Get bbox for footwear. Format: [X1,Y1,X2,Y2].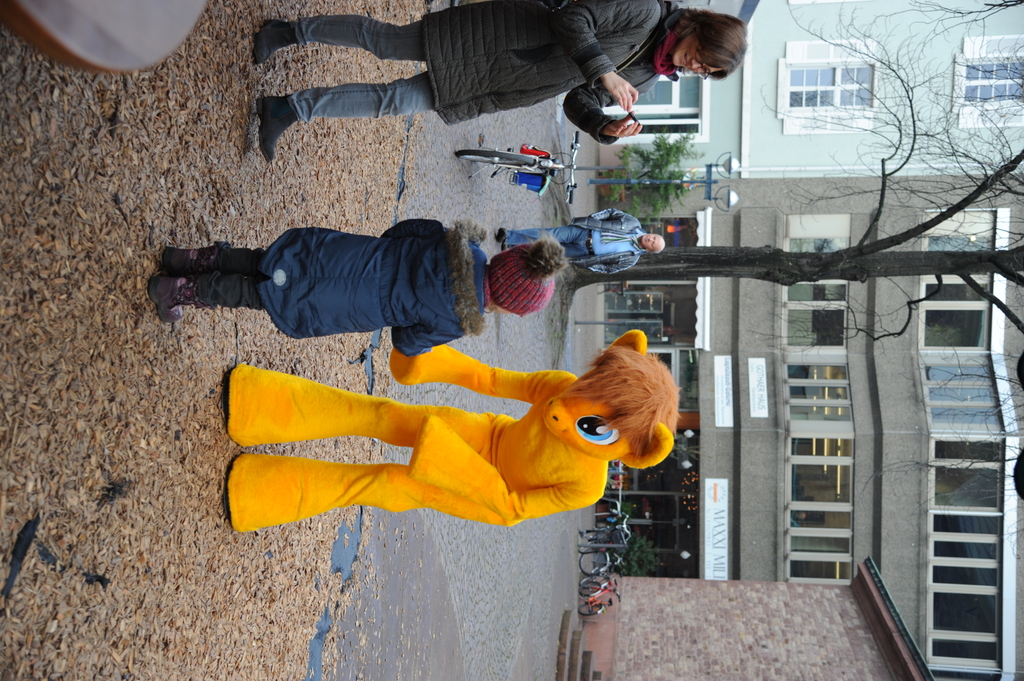
[255,21,301,65].
